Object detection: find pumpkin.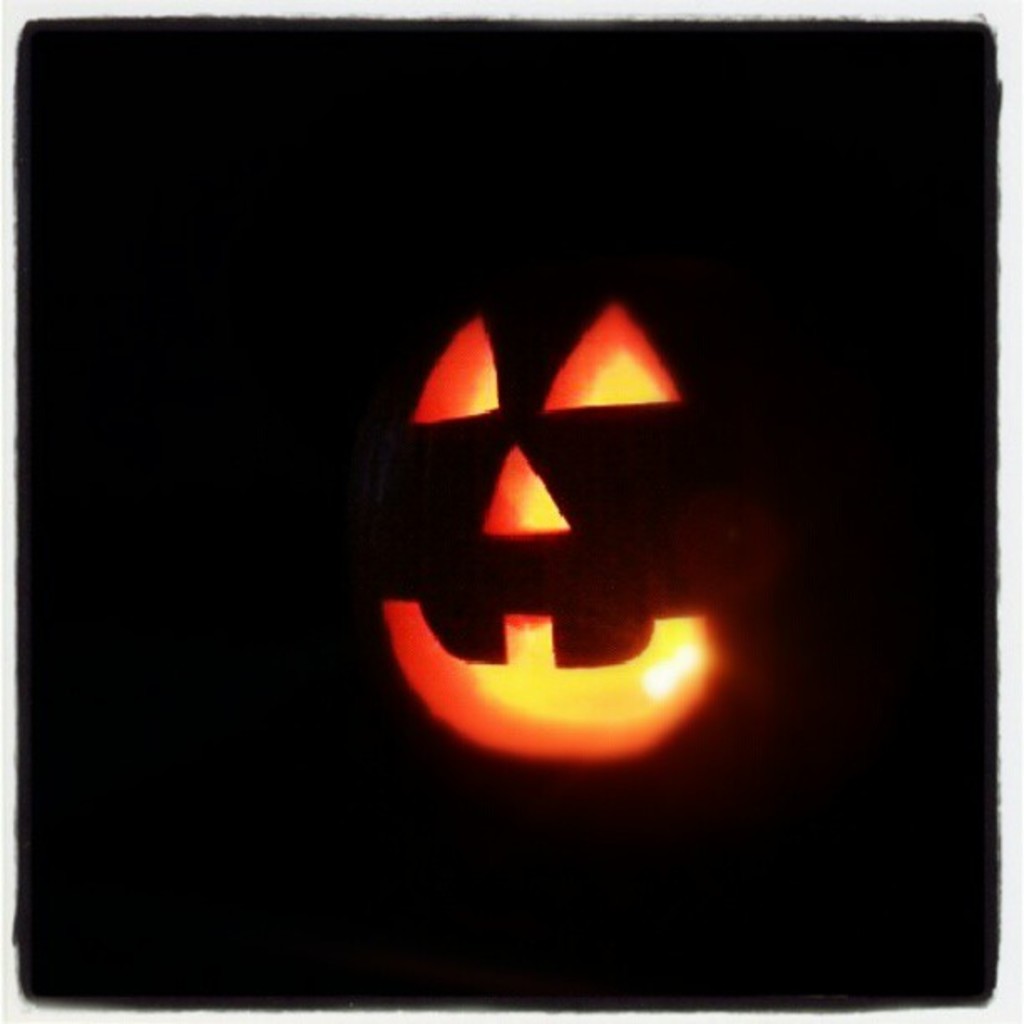
bbox(340, 254, 837, 806).
